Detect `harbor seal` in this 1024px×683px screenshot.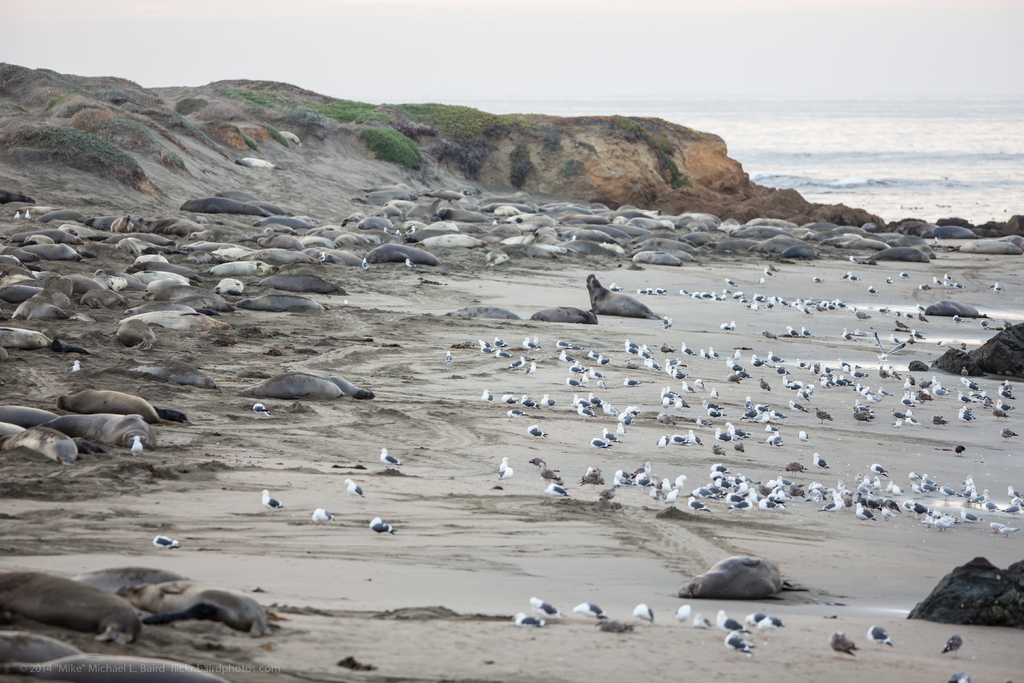
Detection: detection(234, 156, 282, 169).
